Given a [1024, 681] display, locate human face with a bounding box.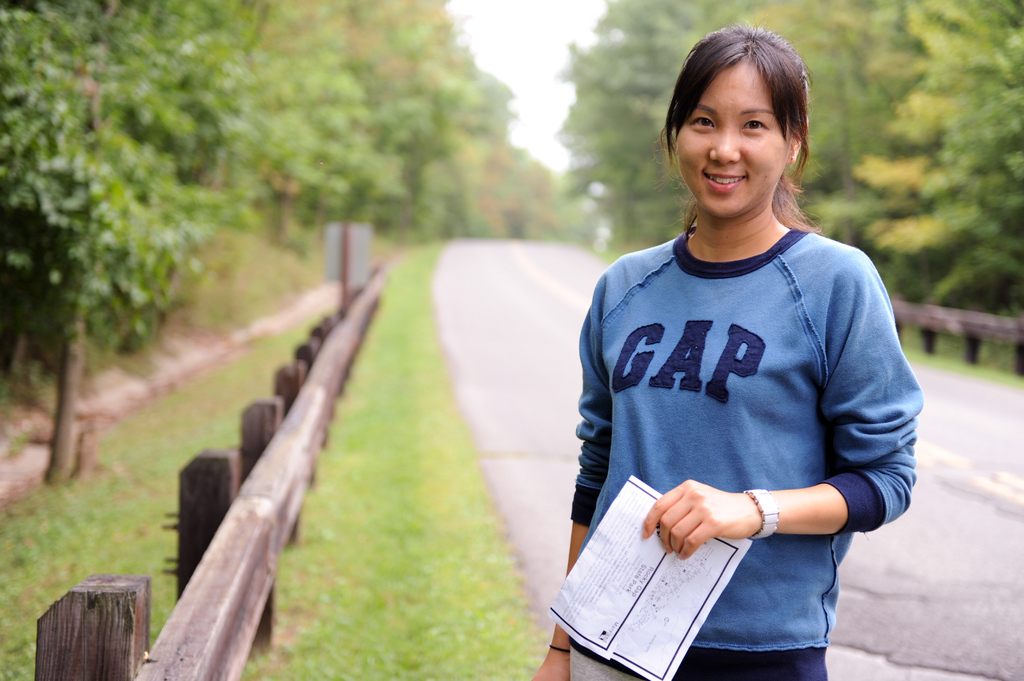
Located: detection(675, 56, 788, 215).
